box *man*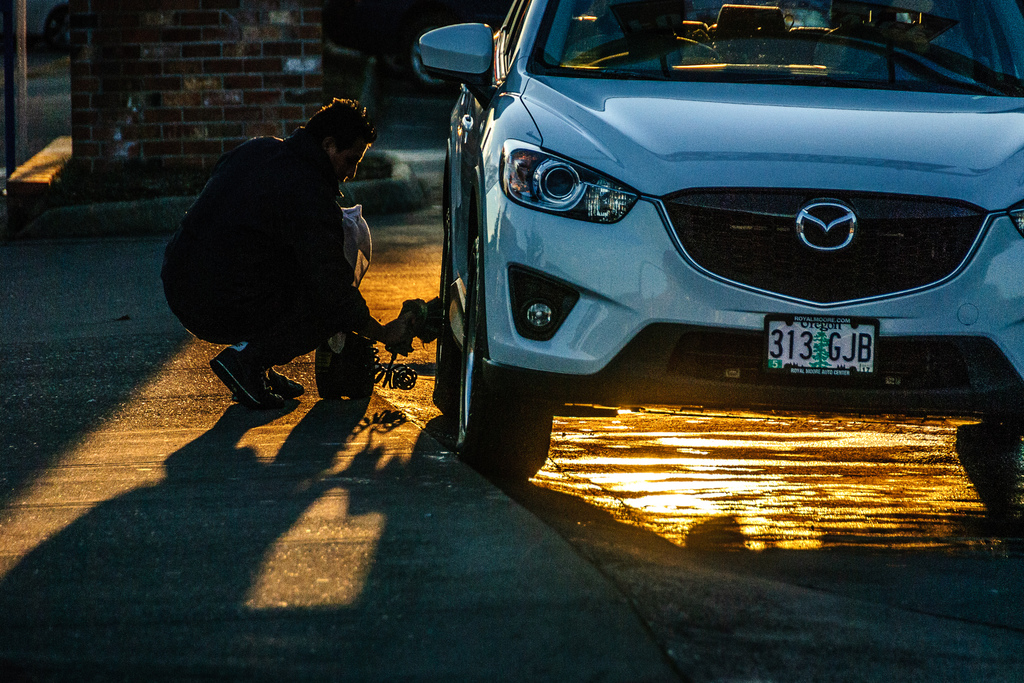
[148, 95, 428, 415]
